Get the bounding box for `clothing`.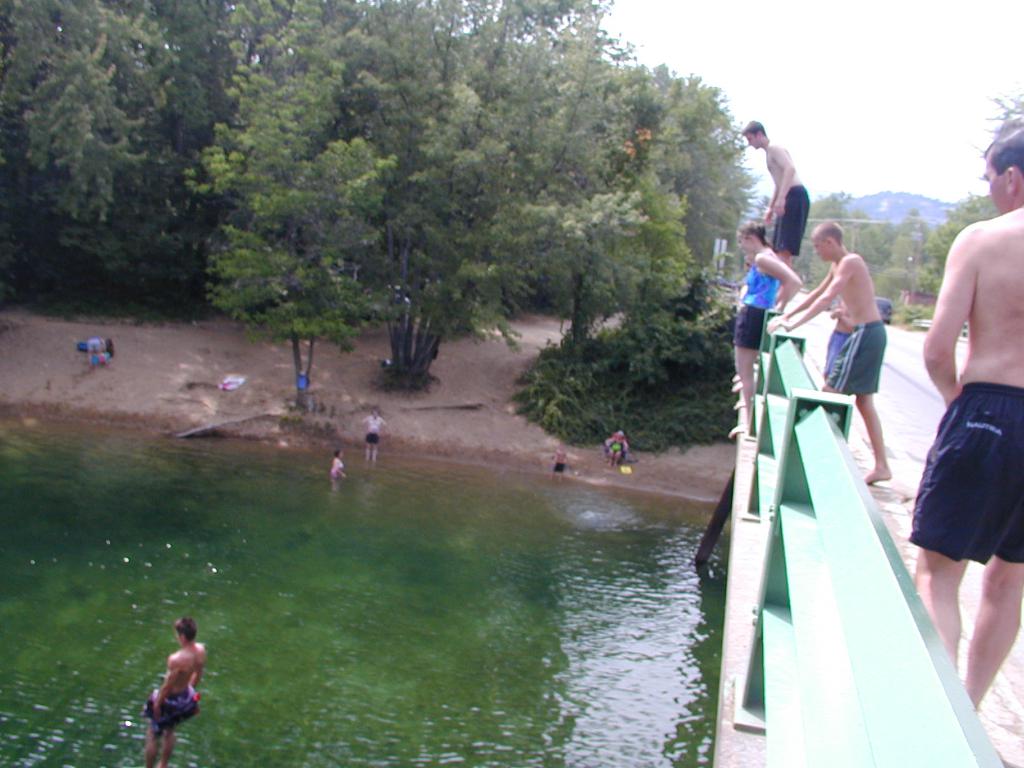
(817, 321, 888, 397).
